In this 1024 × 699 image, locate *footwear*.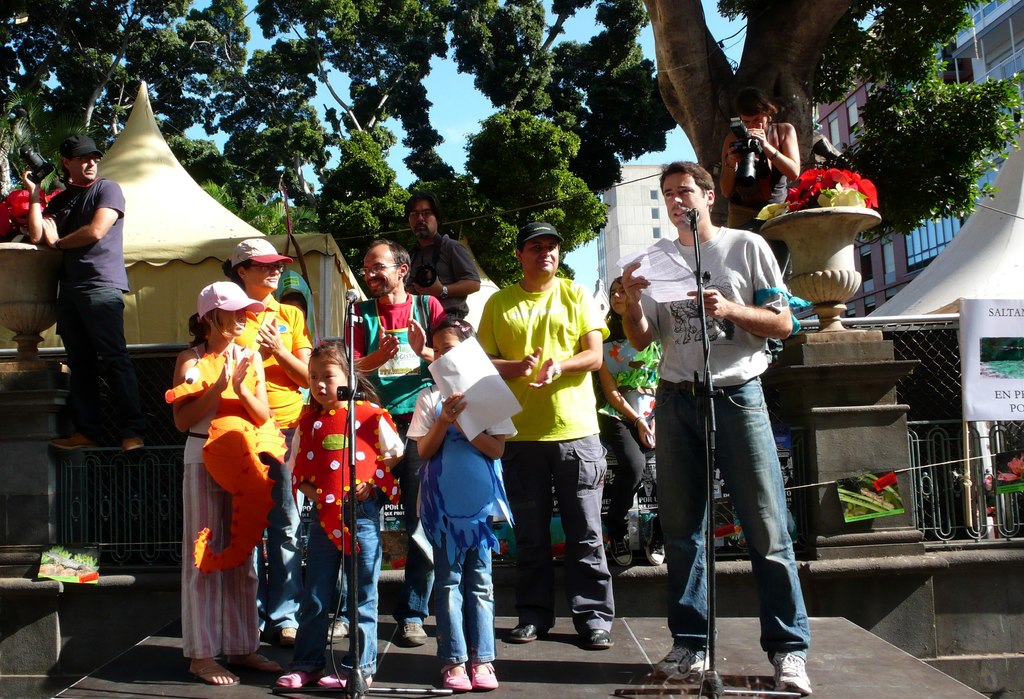
Bounding box: (473, 663, 498, 687).
